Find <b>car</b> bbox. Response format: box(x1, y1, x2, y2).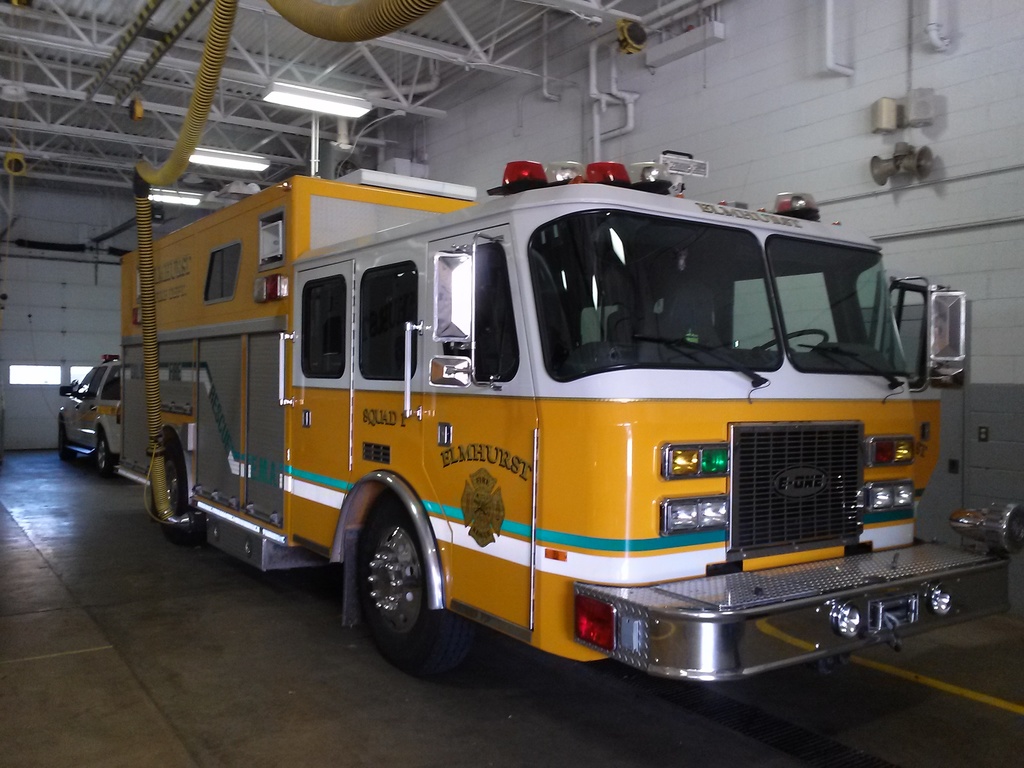
box(59, 349, 124, 477).
